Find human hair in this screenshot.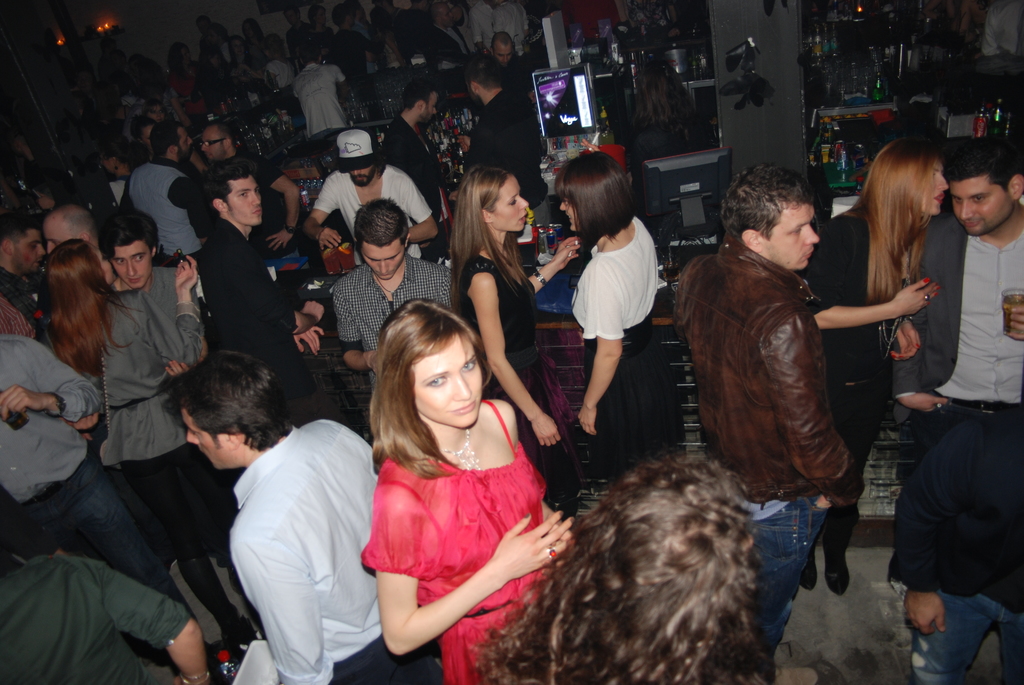
The bounding box for human hair is 166:347:298:456.
